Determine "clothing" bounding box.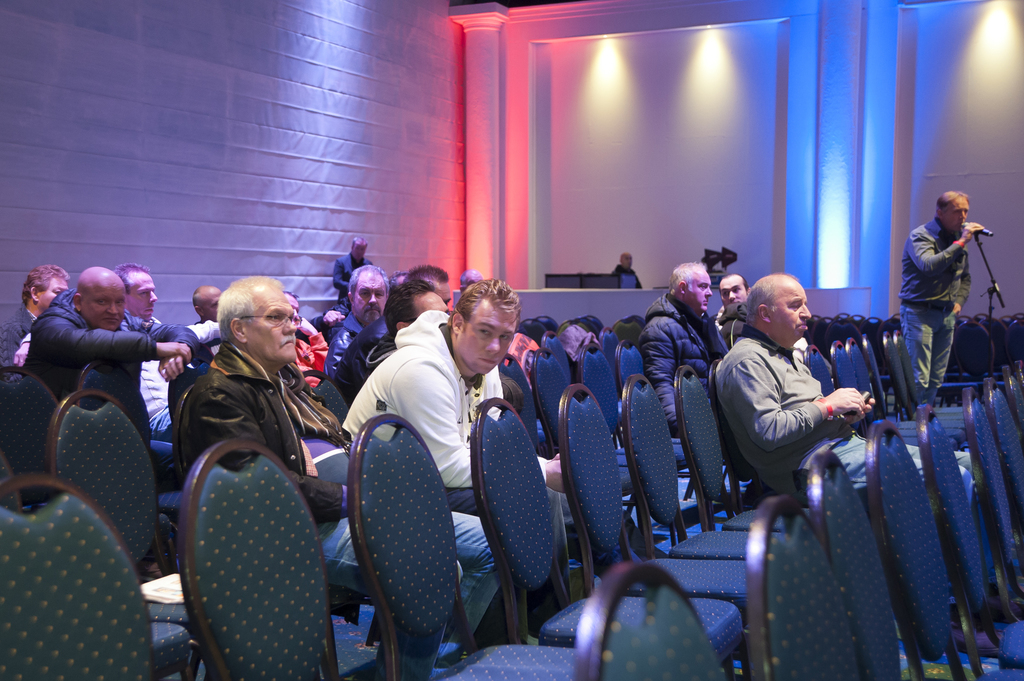
Determined: Rect(188, 338, 506, 630).
